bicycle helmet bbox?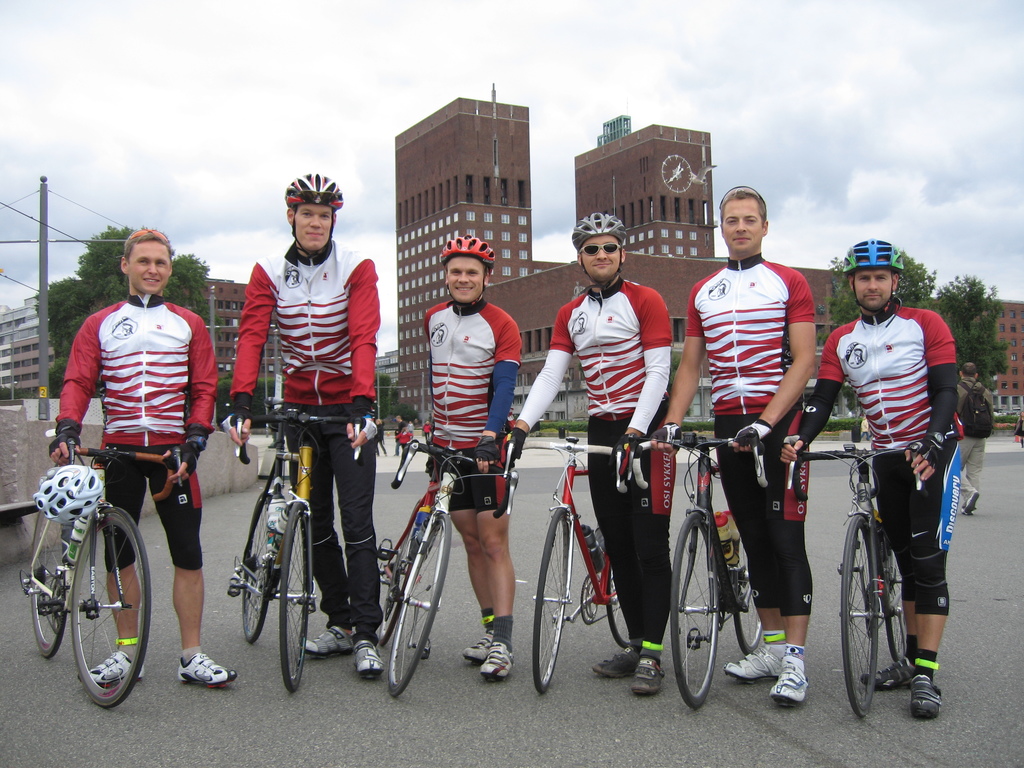
<bbox>837, 243, 900, 273</bbox>
